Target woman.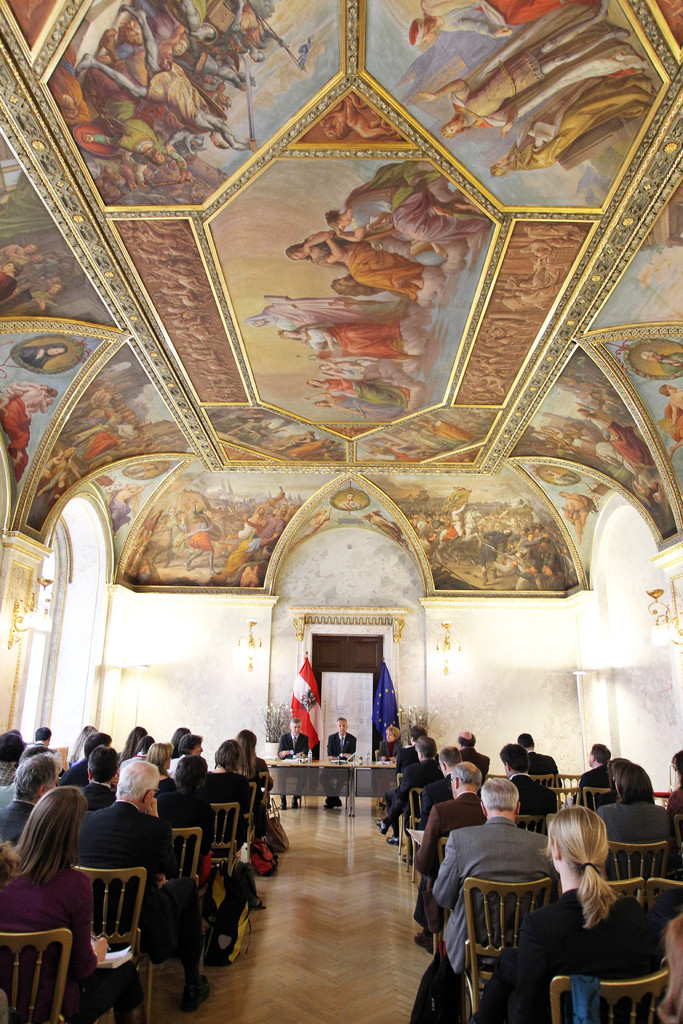
Target region: crop(0, 783, 148, 1023).
